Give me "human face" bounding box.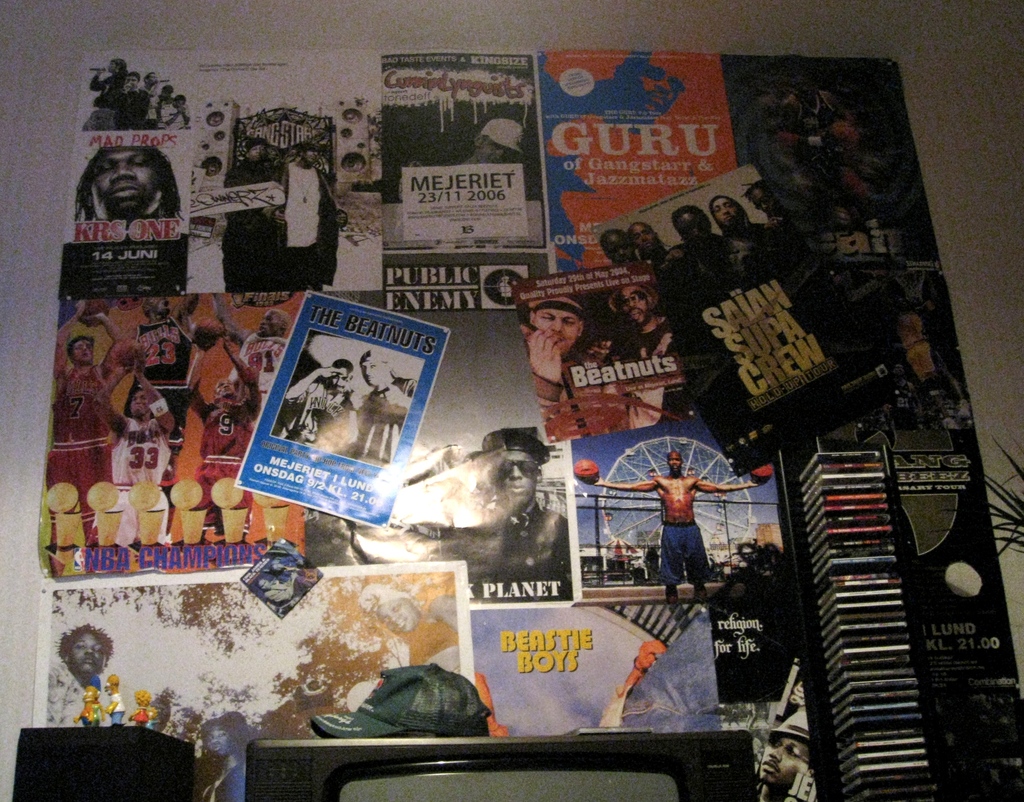
Rect(76, 341, 90, 360).
